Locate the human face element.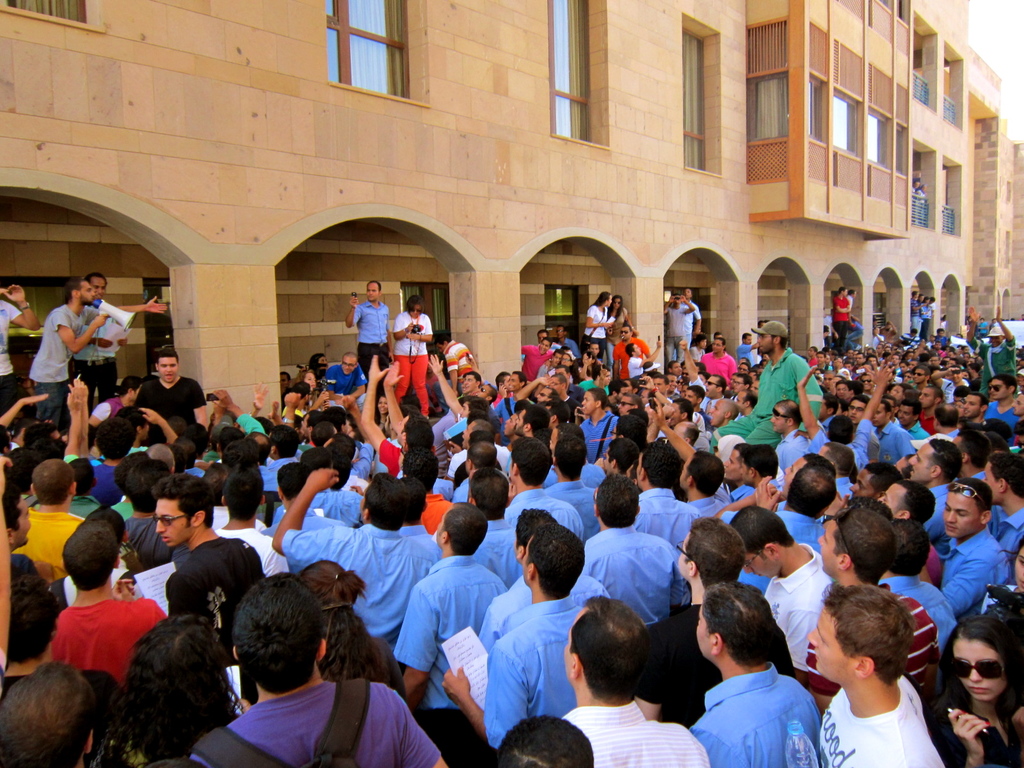
Element bbox: box(770, 405, 787, 435).
